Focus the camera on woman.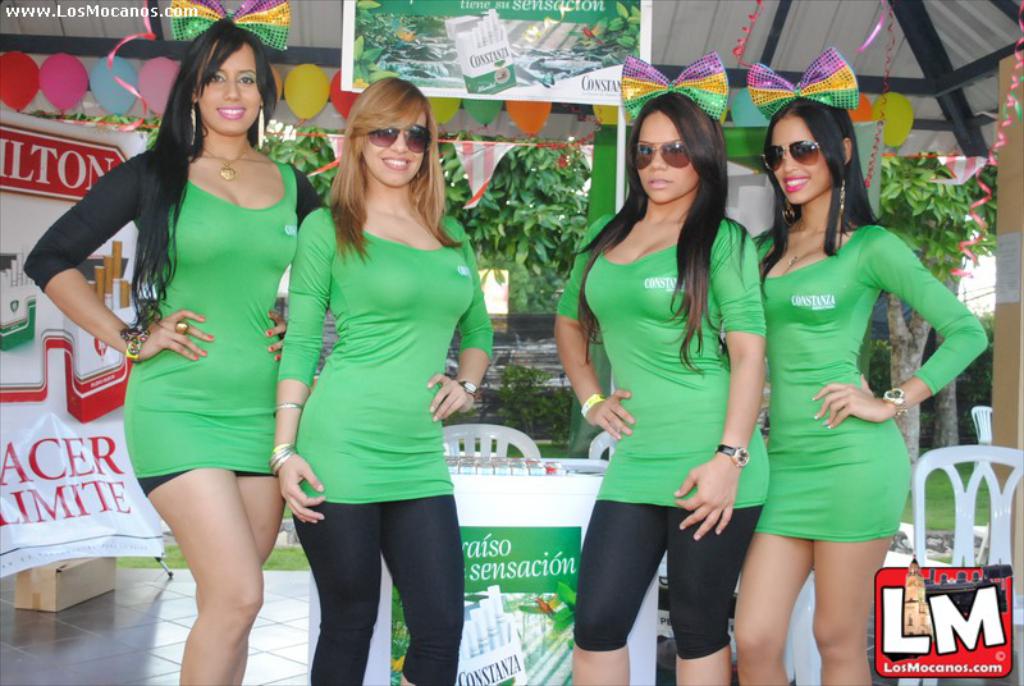
Focus region: box(15, 0, 325, 685).
